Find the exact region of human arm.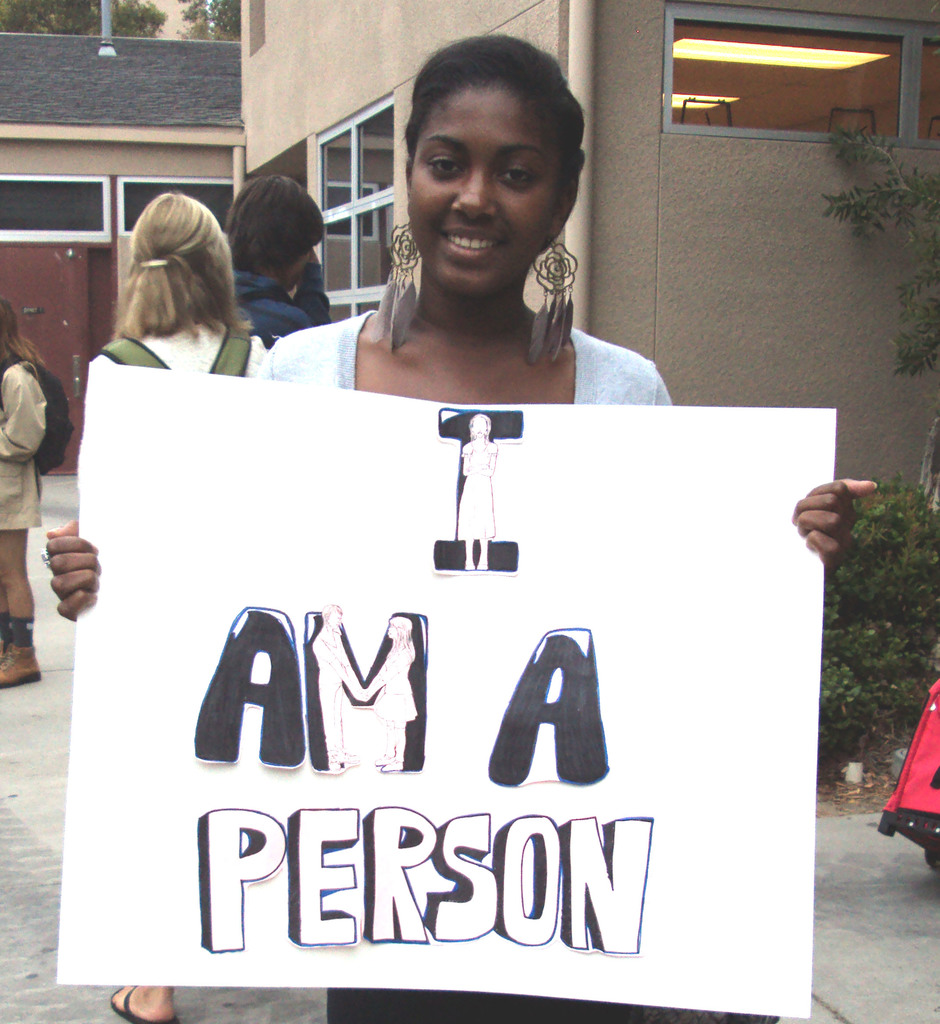
Exact region: 644 362 879 558.
